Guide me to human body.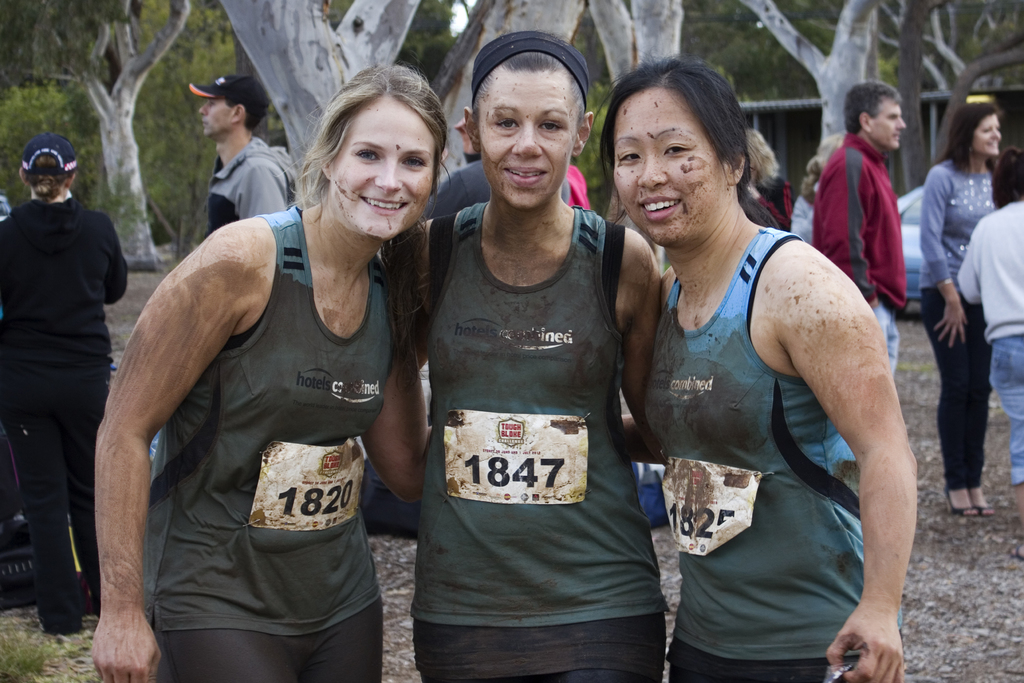
Guidance: BBox(0, 133, 125, 633).
